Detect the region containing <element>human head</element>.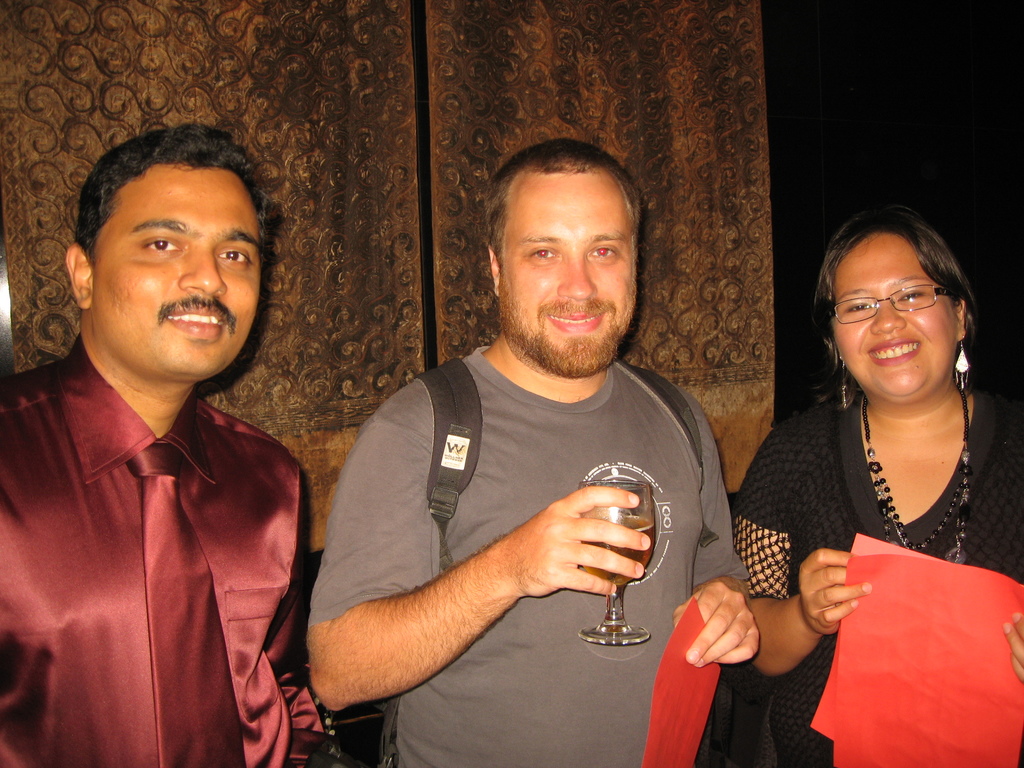
box(825, 207, 974, 404).
